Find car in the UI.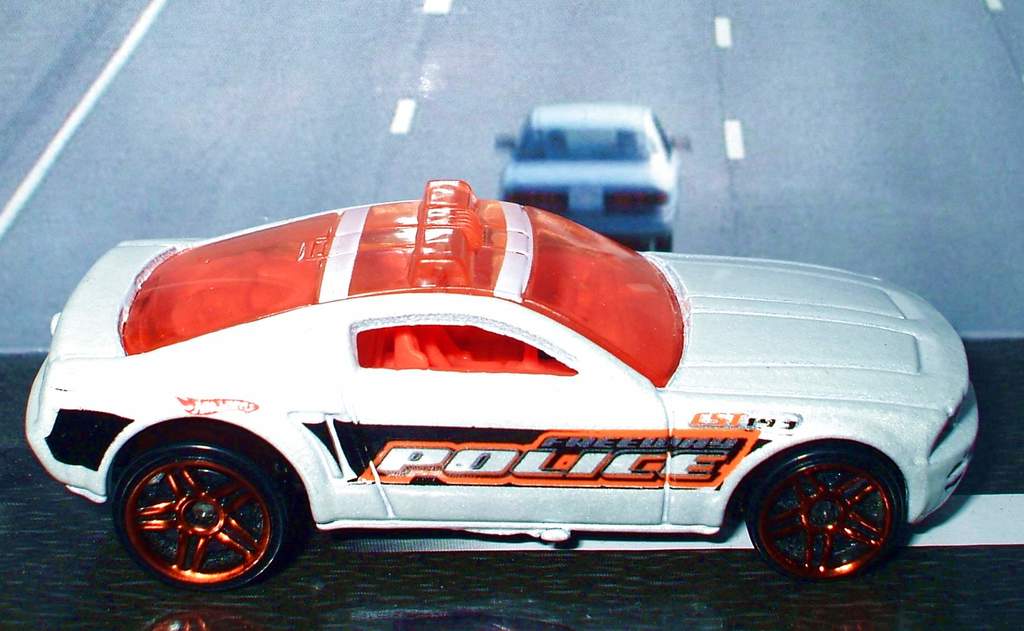
UI element at bbox(492, 104, 686, 250).
